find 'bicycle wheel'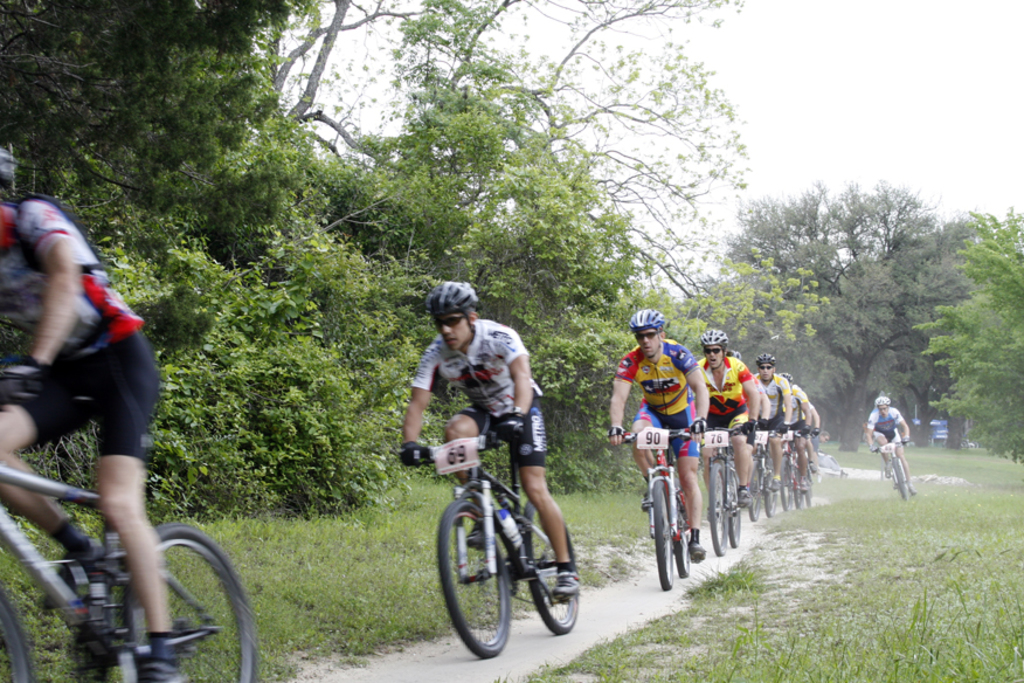
x1=521, y1=495, x2=582, y2=634
